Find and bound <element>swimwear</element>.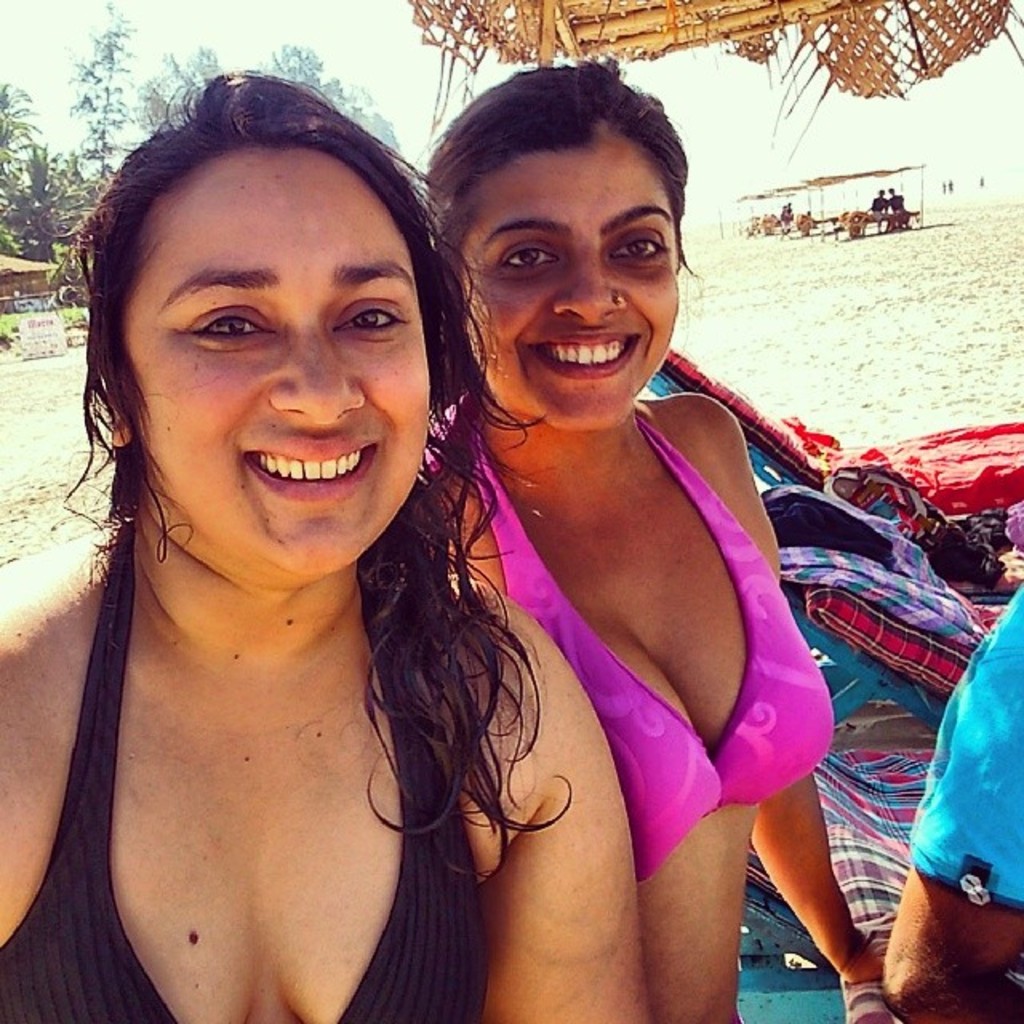
Bound: left=0, top=514, right=493, bottom=1022.
